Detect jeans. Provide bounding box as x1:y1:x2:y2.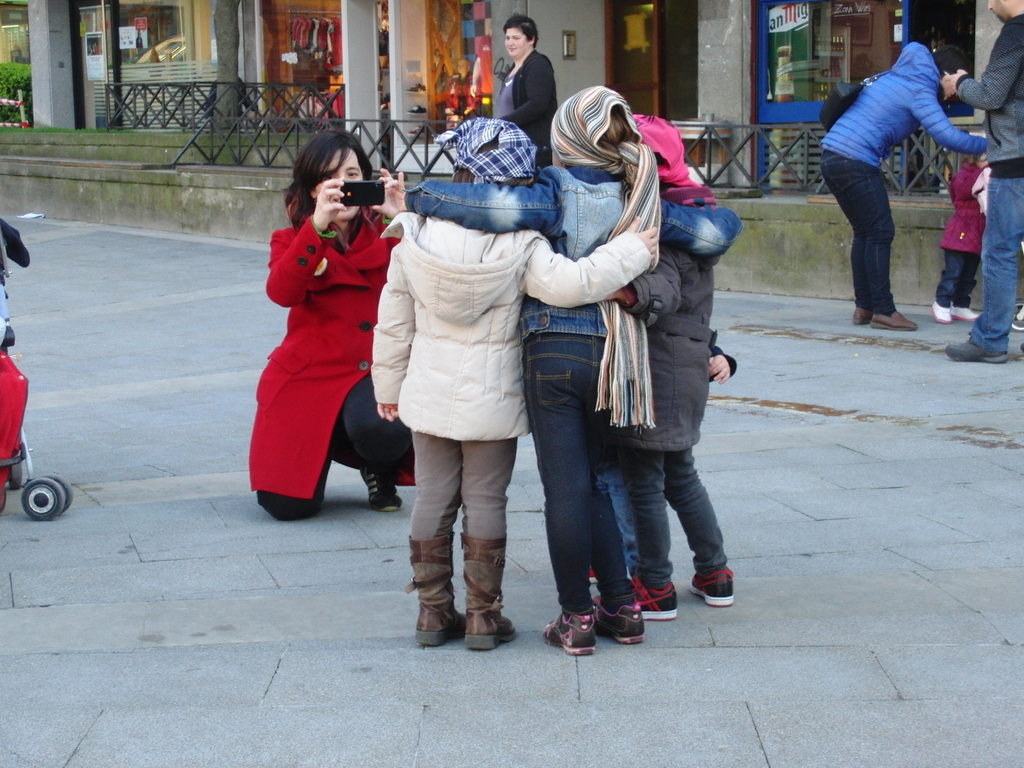
822:154:897:310.
